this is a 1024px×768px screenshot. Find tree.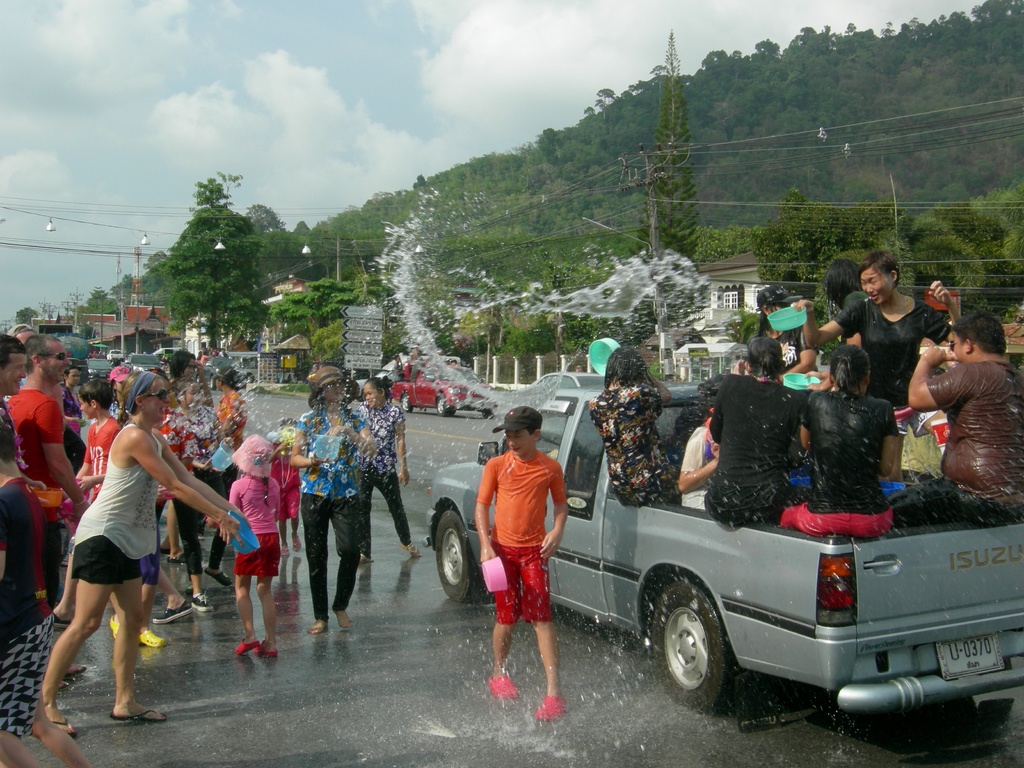
Bounding box: left=367, top=250, right=402, bottom=380.
